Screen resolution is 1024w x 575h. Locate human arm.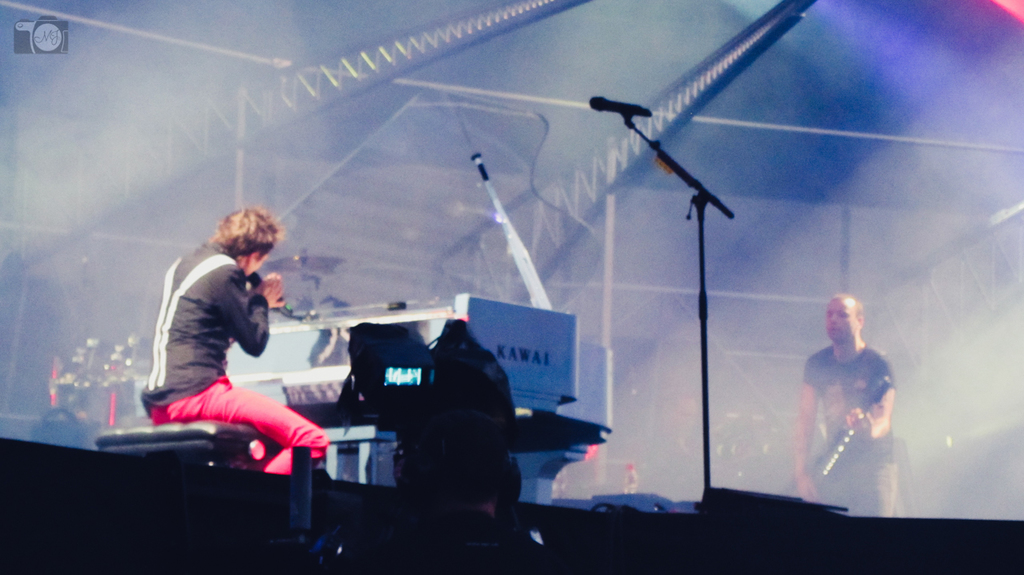
box=[843, 353, 896, 440].
